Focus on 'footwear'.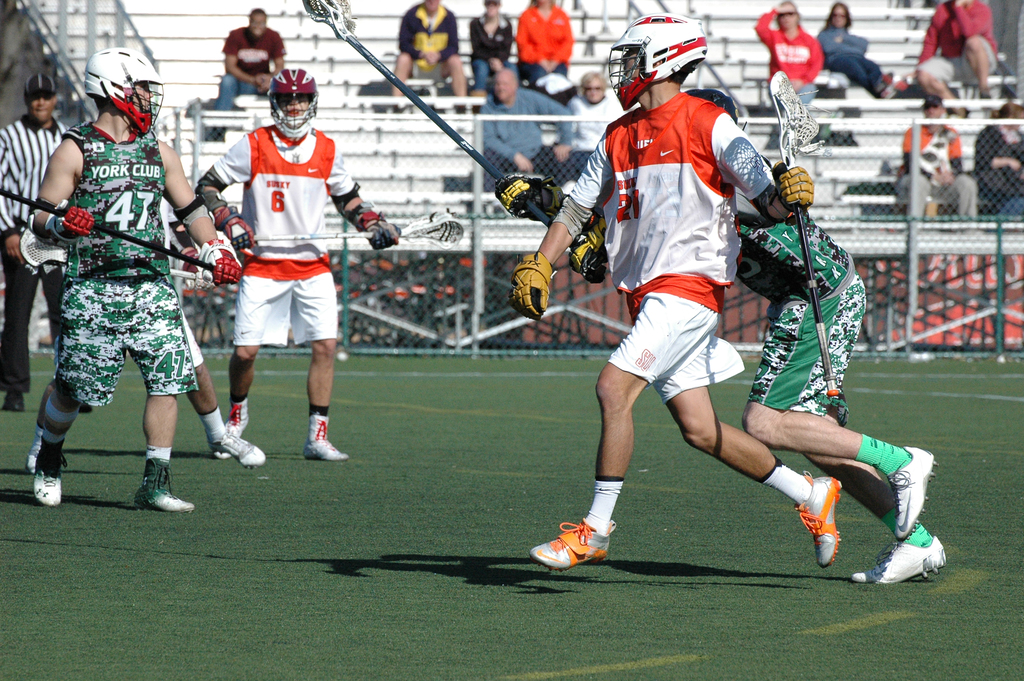
Focused at {"left": 889, "top": 444, "right": 940, "bottom": 544}.
